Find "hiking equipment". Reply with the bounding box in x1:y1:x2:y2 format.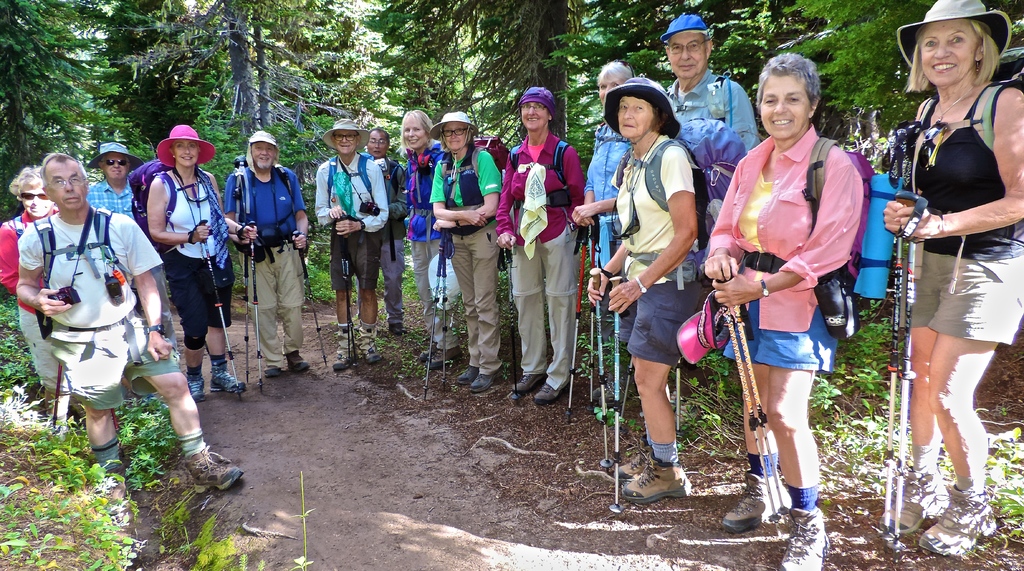
623:113:752:294.
